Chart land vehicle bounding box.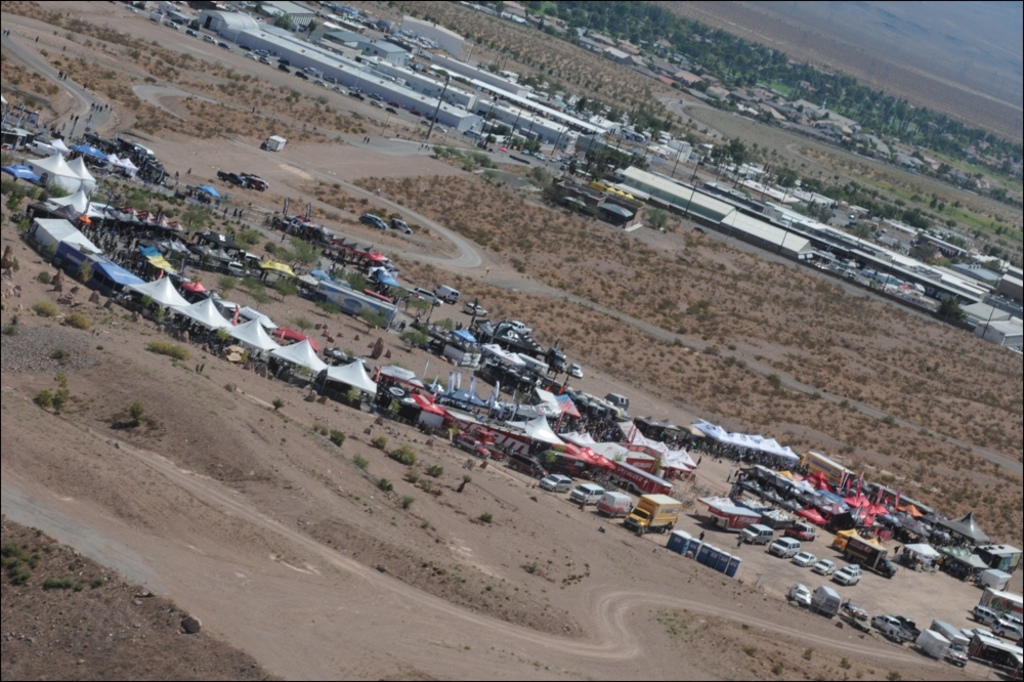
Charted: left=811, top=587, right=842, bottom=612.
